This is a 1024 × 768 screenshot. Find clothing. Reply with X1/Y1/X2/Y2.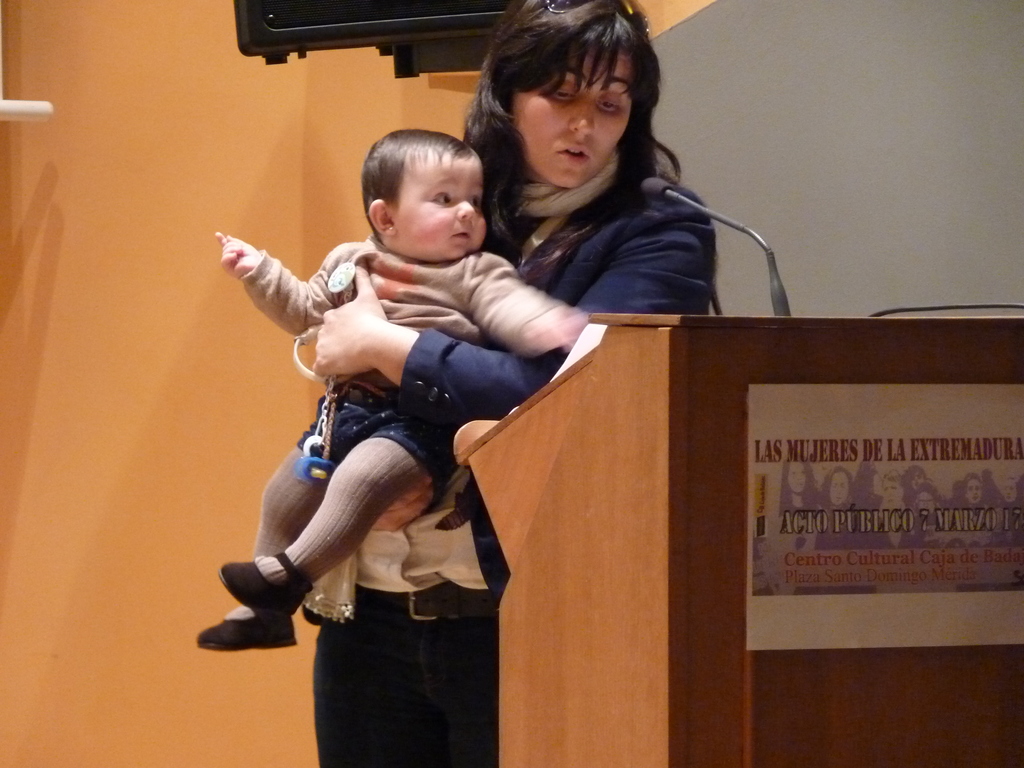
311/150/714/767.
